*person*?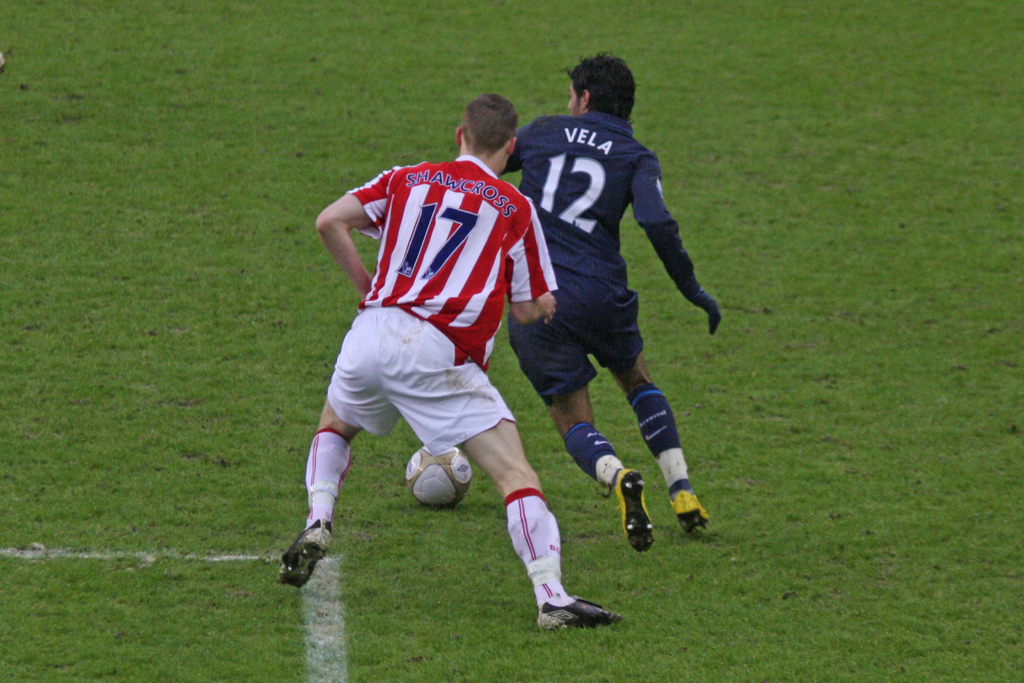
Rect(494, 50, 723, 558)
